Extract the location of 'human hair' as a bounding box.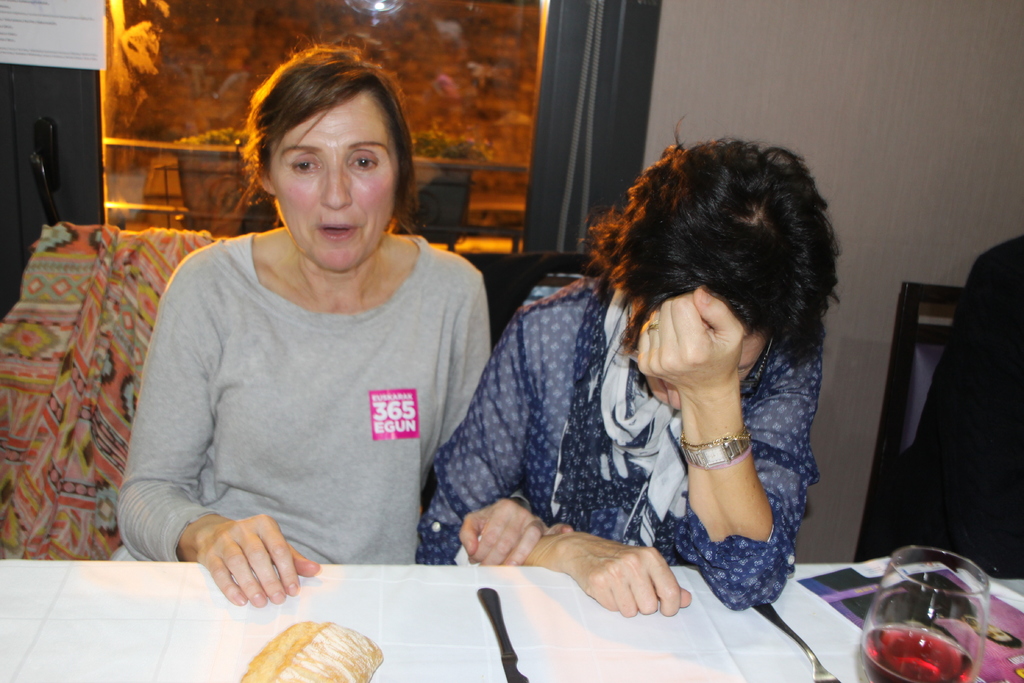
601:126:836:472.
